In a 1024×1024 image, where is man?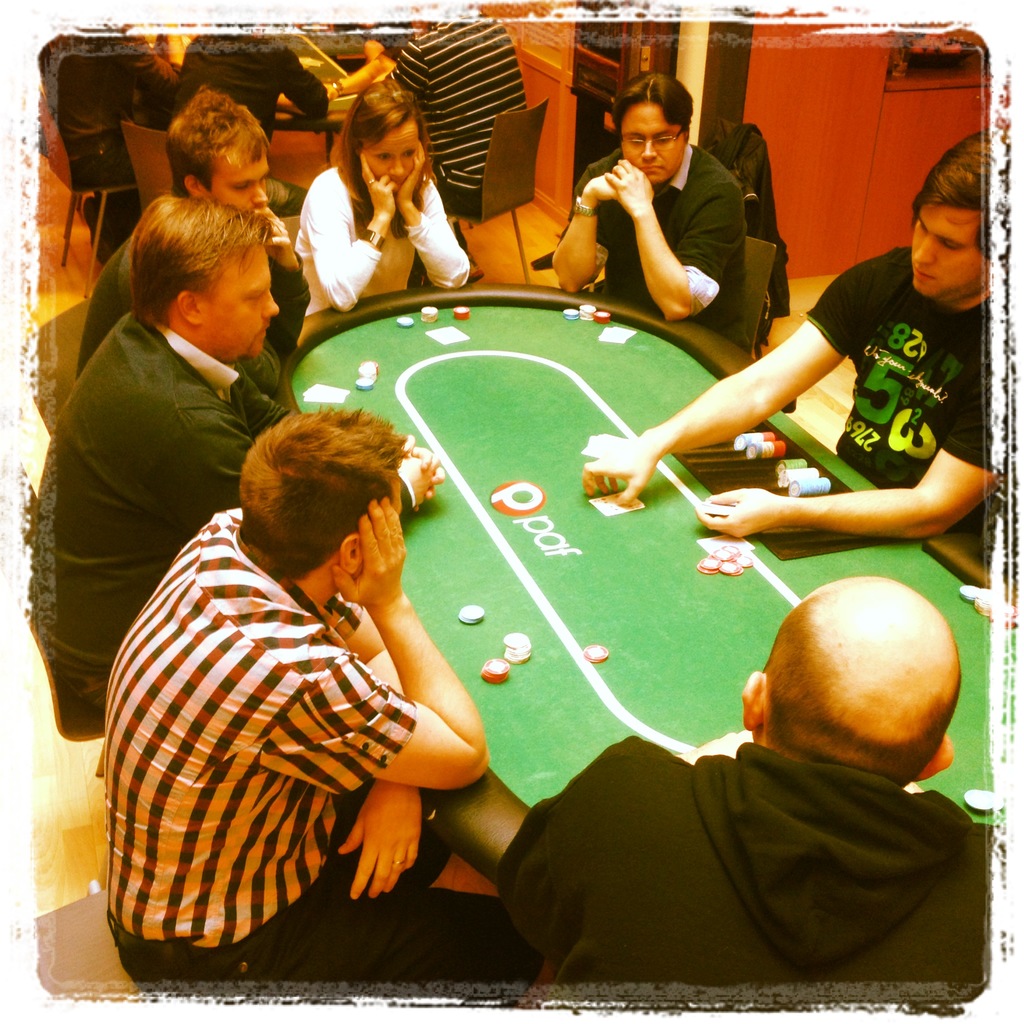
detection(32, 189, 455, 739).
